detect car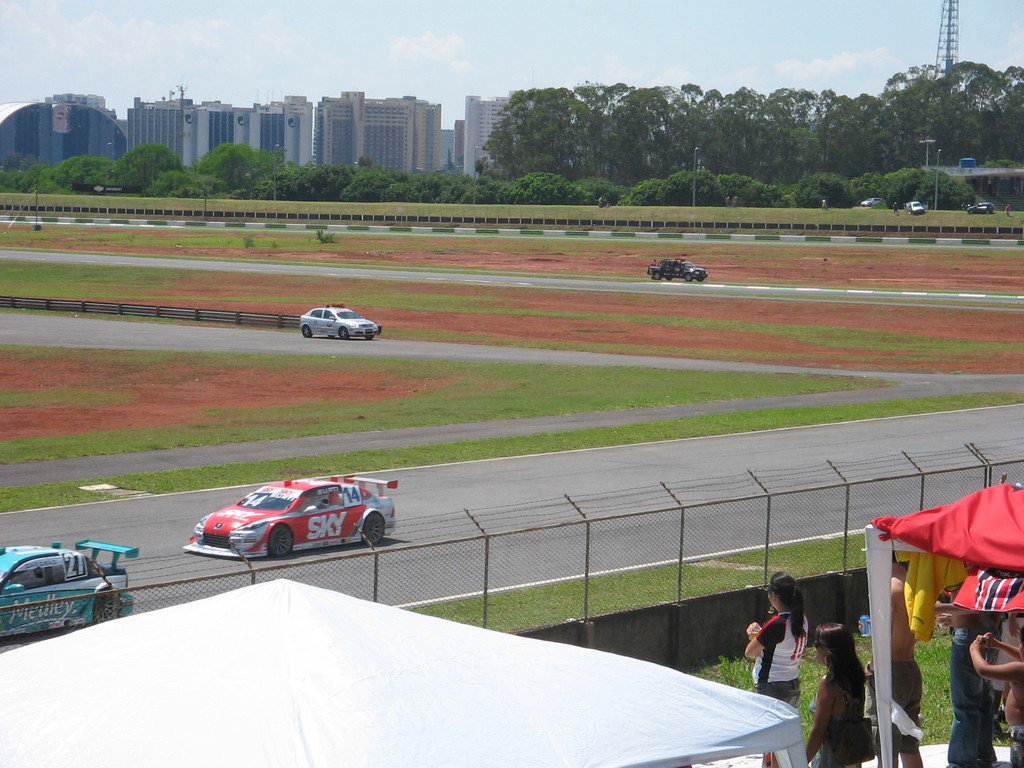
<box>968,201,996,214</box>
